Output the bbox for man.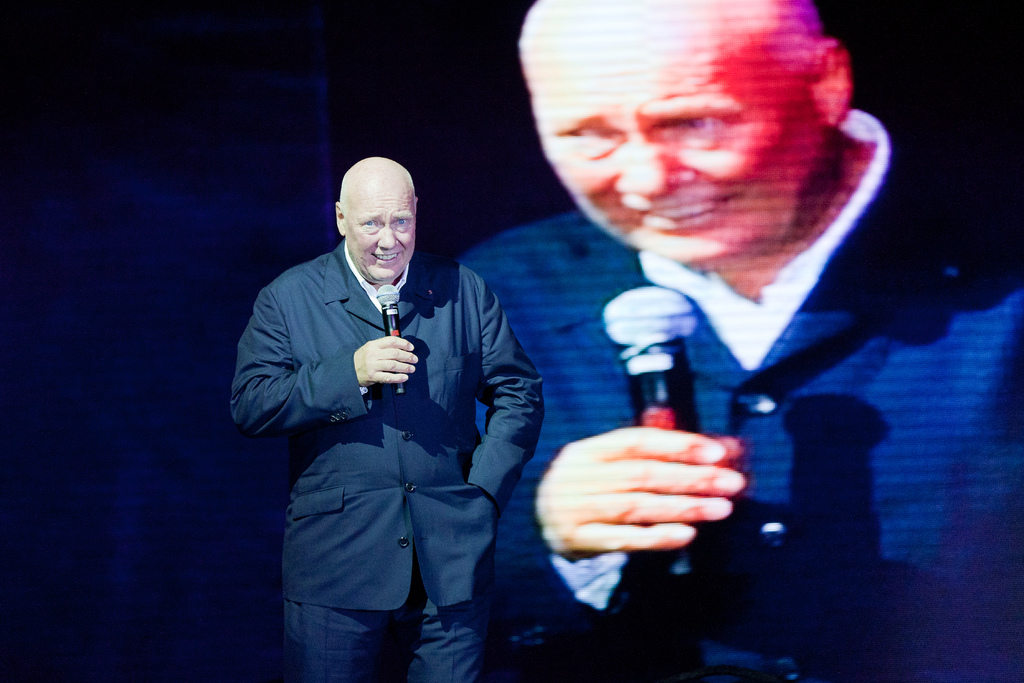
233:124:562:654.
